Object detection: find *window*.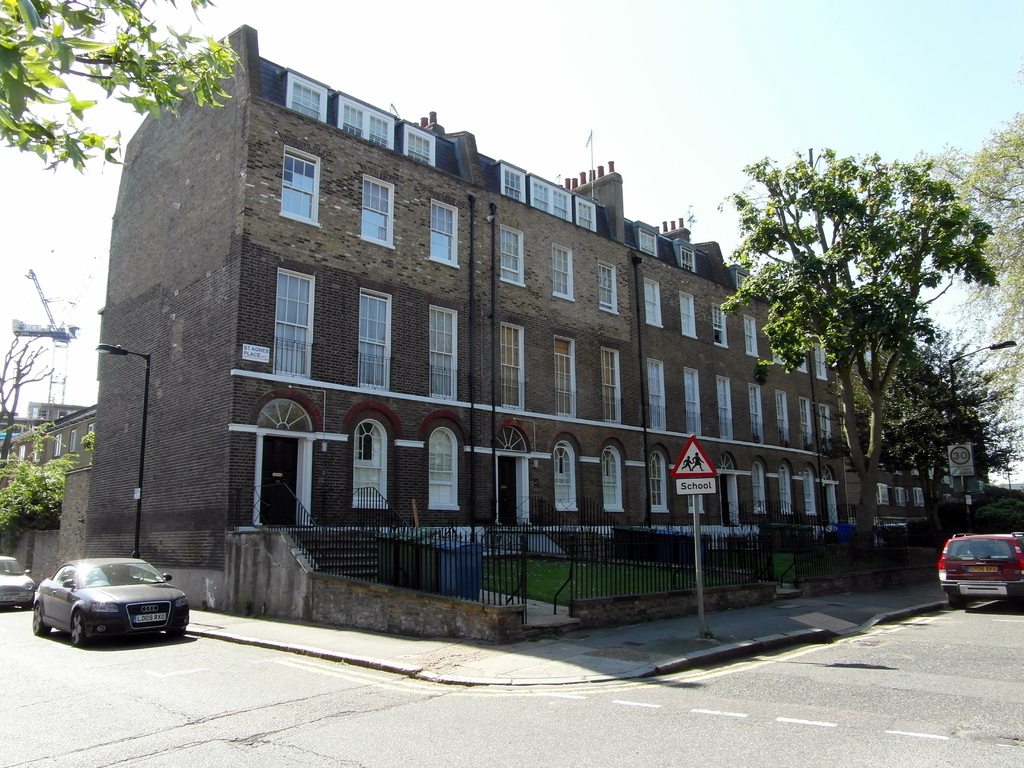
{"x1": 504, "y1": 323, "x2": 525, "y2": 415}.
